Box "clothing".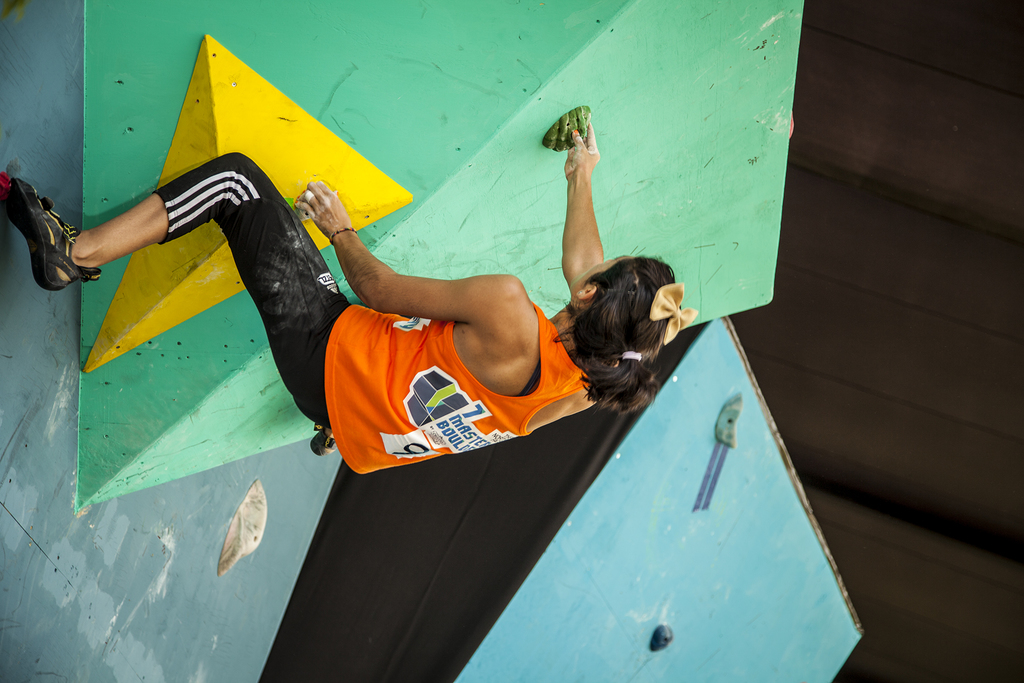
bbox(147, 152, 591, 477).
